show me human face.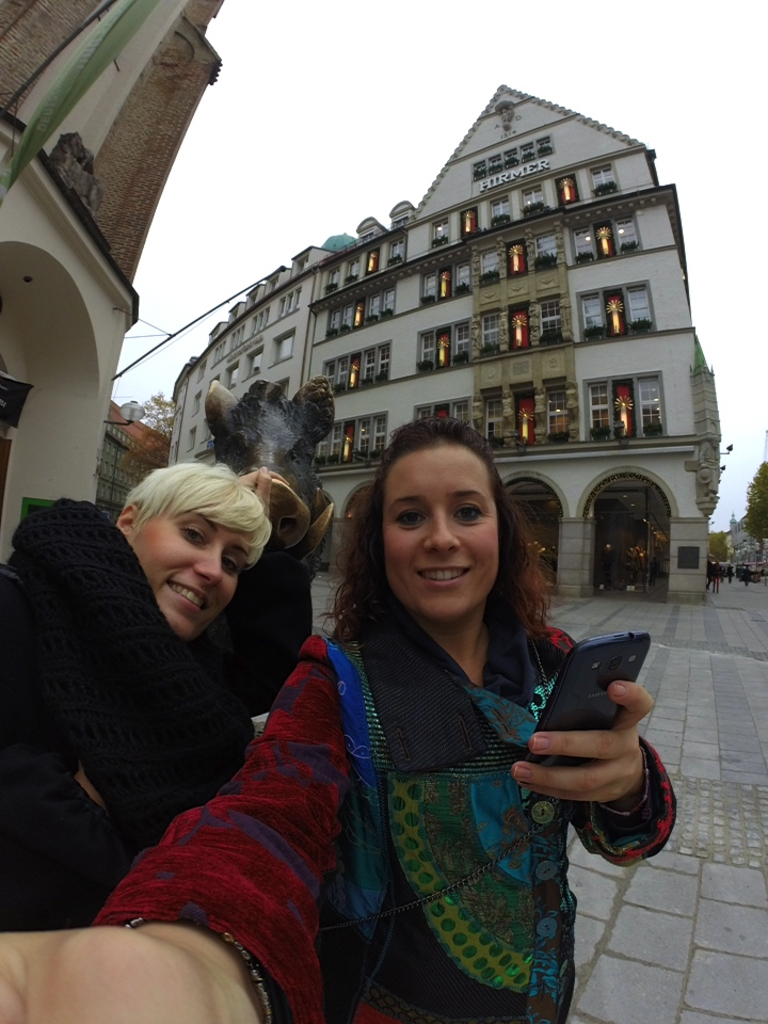
human face is here: [left=129, top=510, right=250, bottom=641].
